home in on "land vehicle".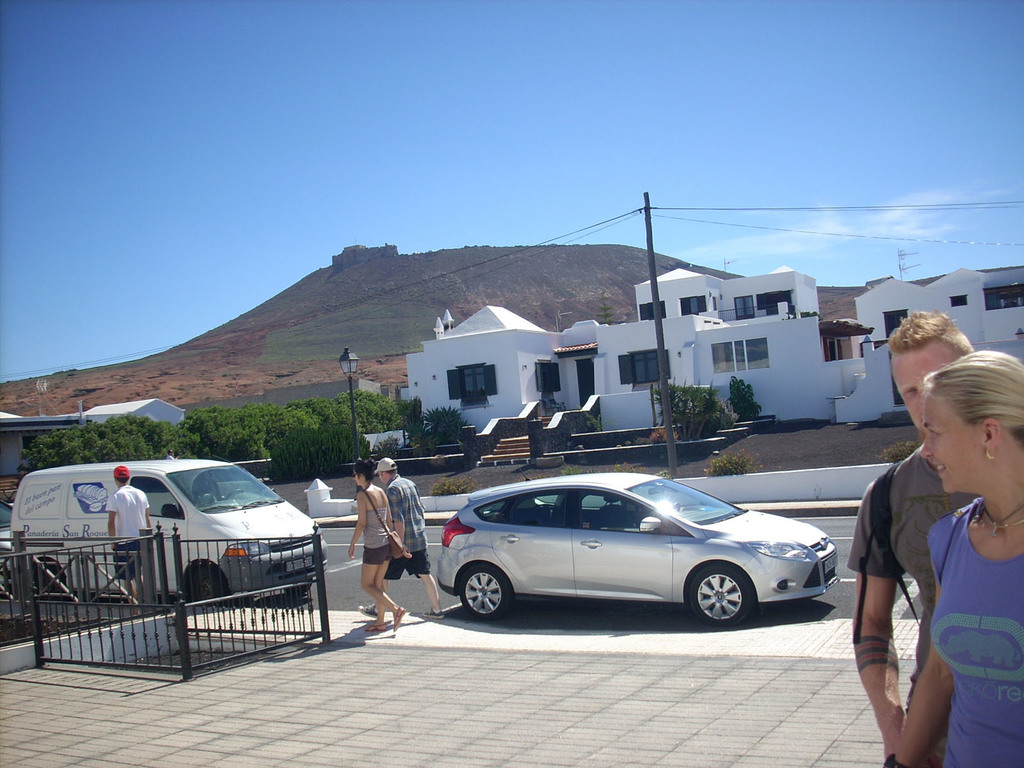
Homed in at locate(13, 455, 331, 606).
